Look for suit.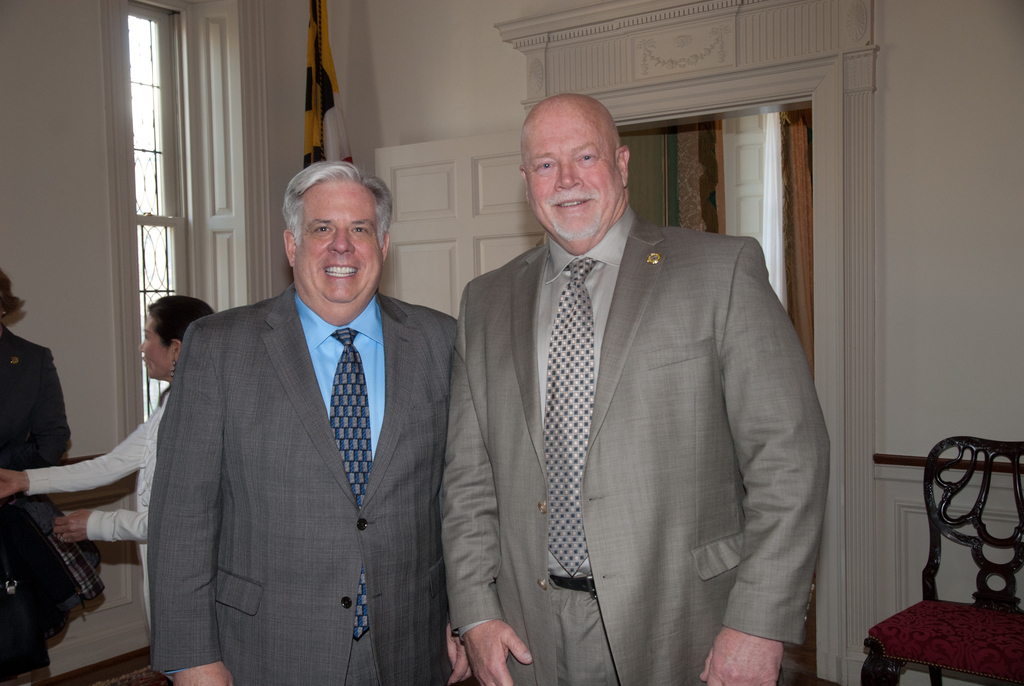
Found: Rect(426, 117, 818, 685).
